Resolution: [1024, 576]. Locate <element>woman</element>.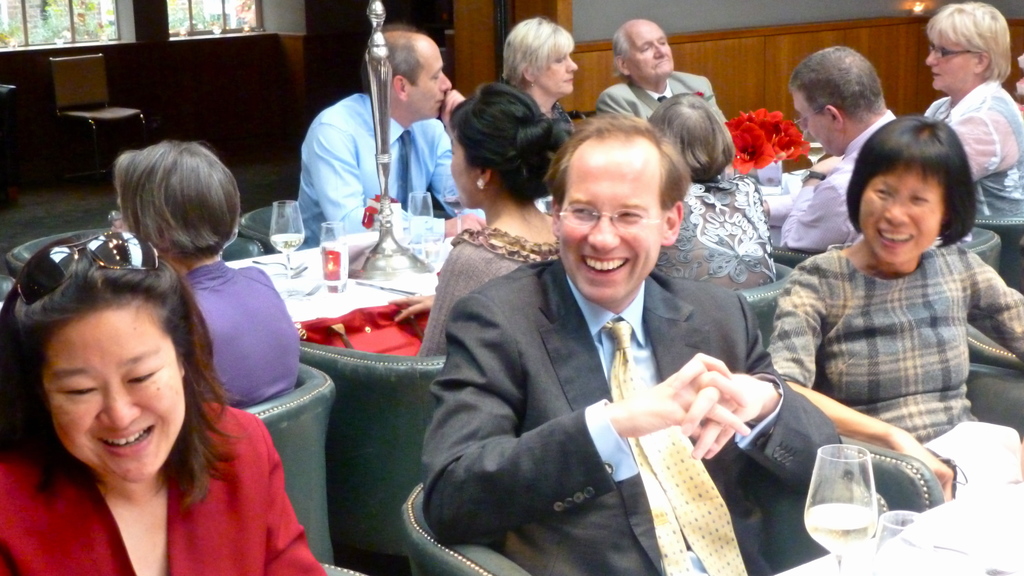
pyautogui.locateOnScreen(490, 10, 593, 146).
